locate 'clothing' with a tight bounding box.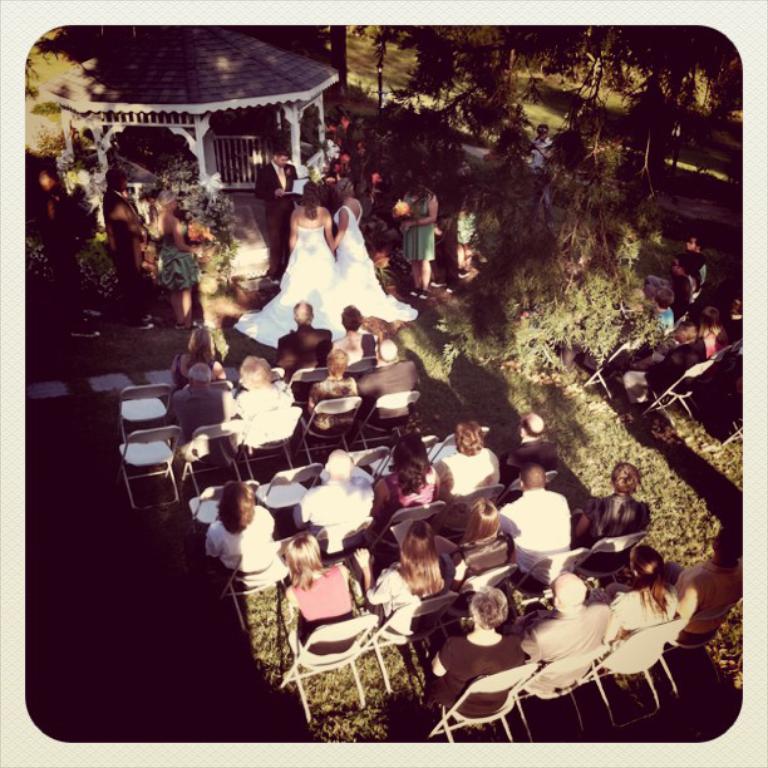
{"left": 306, "top": 373, "right": 355, "bottom": 438}.
